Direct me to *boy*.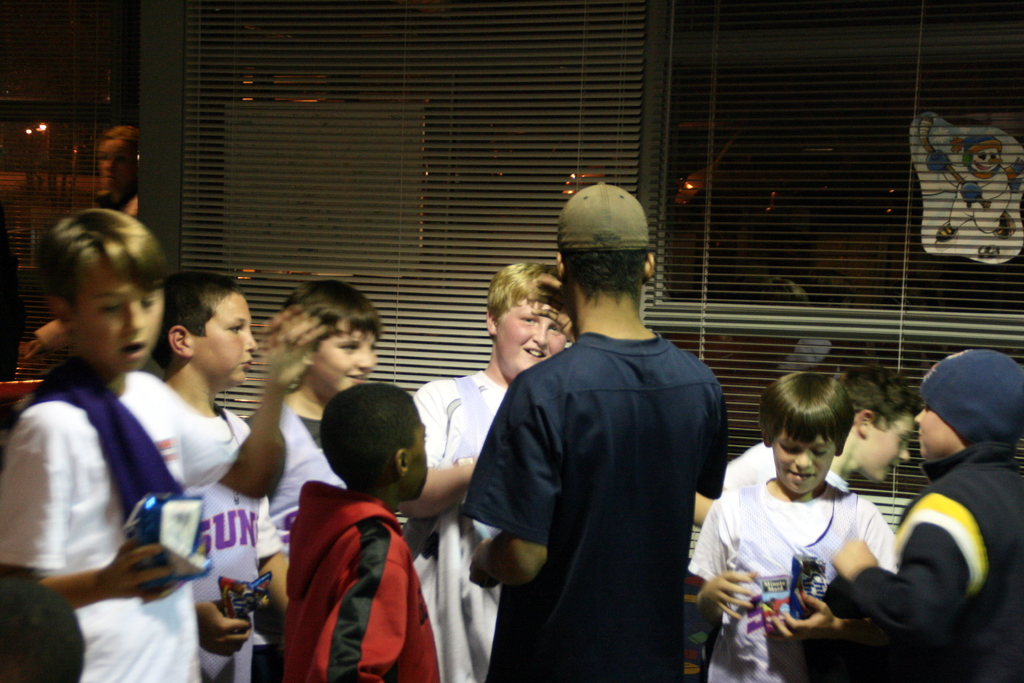
Direction: bbox=(464, 183, 725, 682).
